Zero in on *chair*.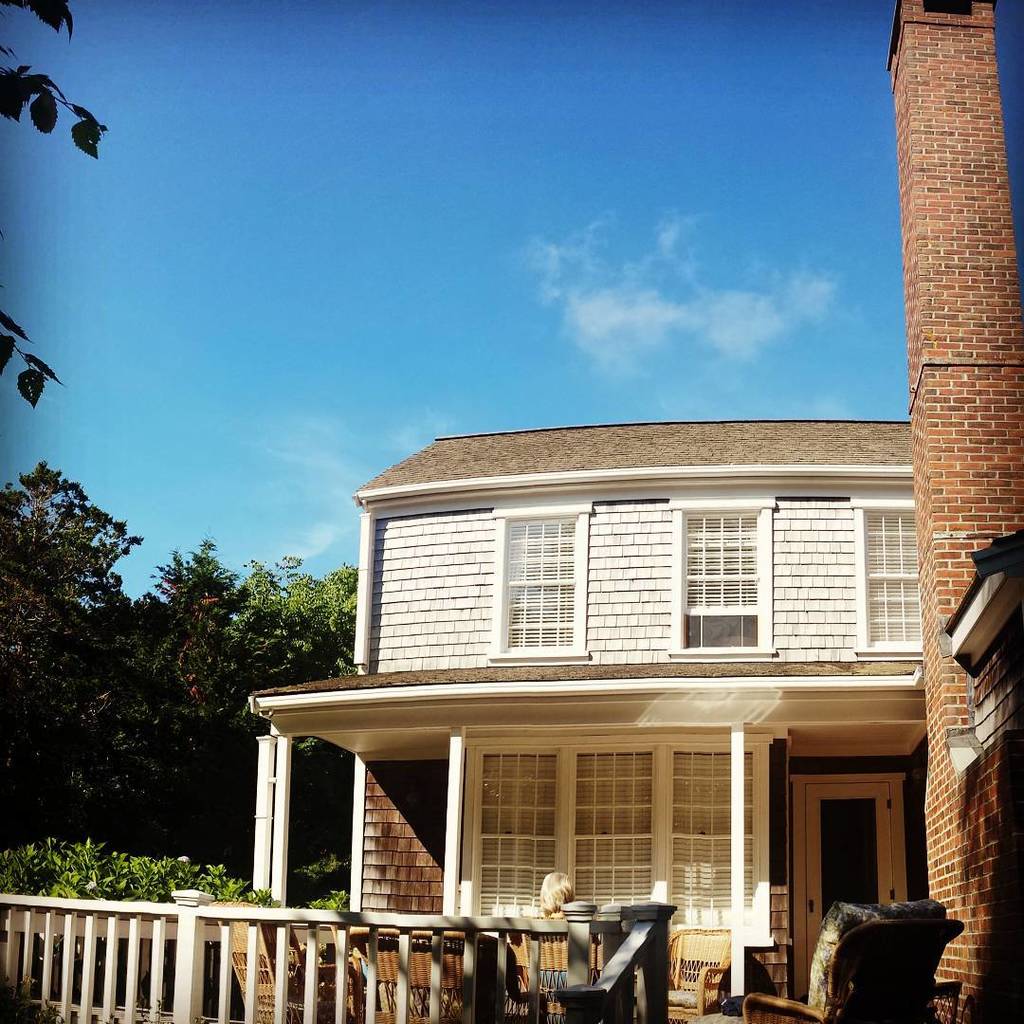
Zeroed in: (left=336, top=922, right=548, bottom=1023).
